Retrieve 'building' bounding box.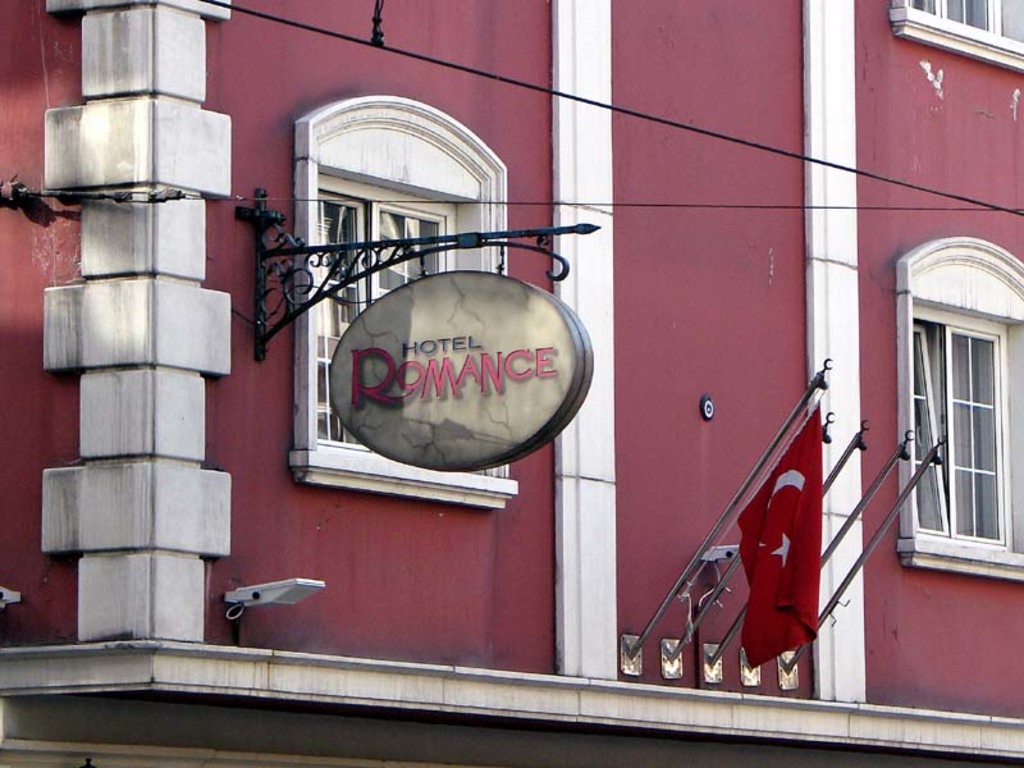
Bounding box: (left=0, top=0, right=1023, bottom=767).
